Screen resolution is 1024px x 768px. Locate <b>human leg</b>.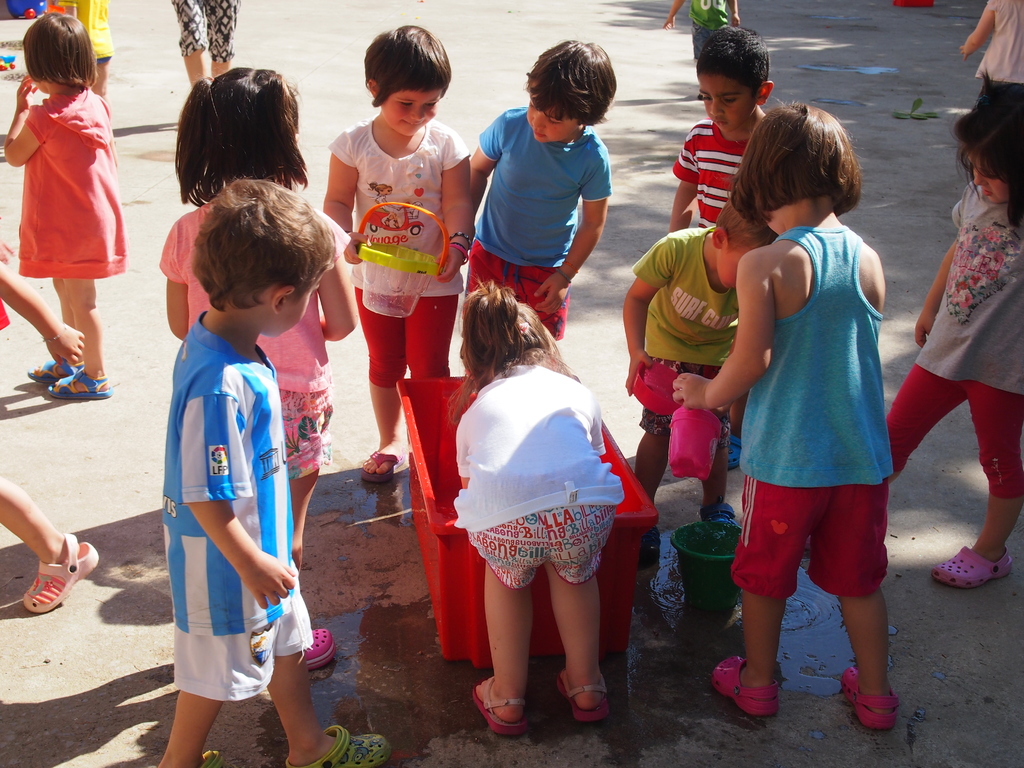
Rect(292, 474, 324, 572).
